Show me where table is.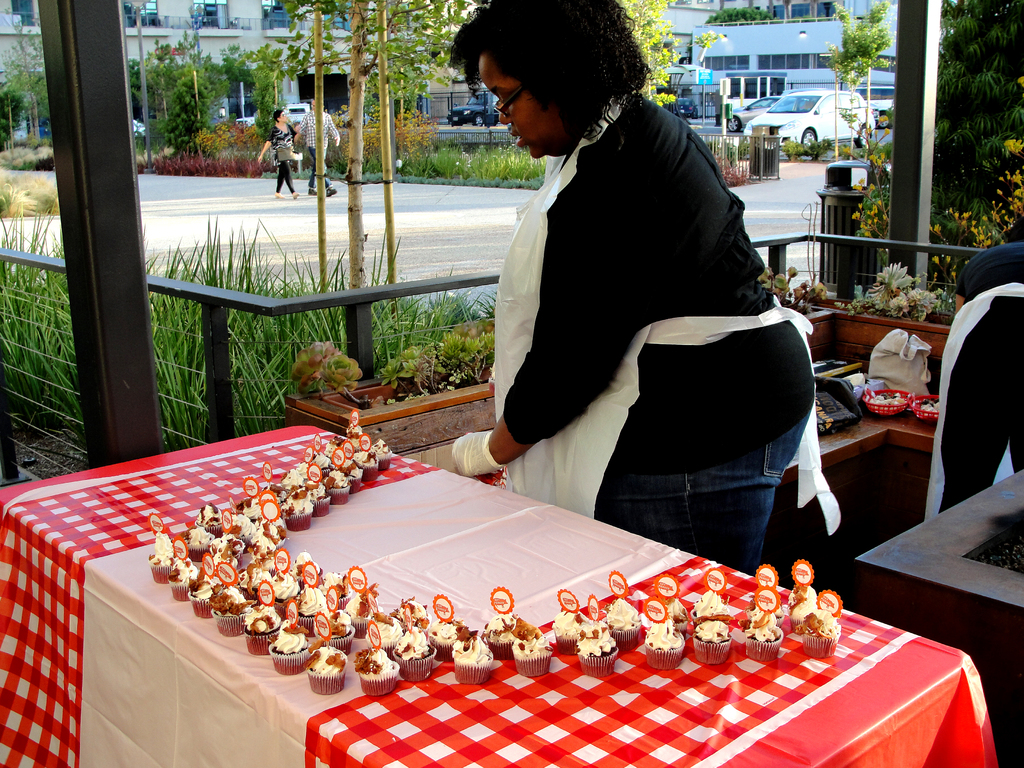
table is at [32,421,952,767].
